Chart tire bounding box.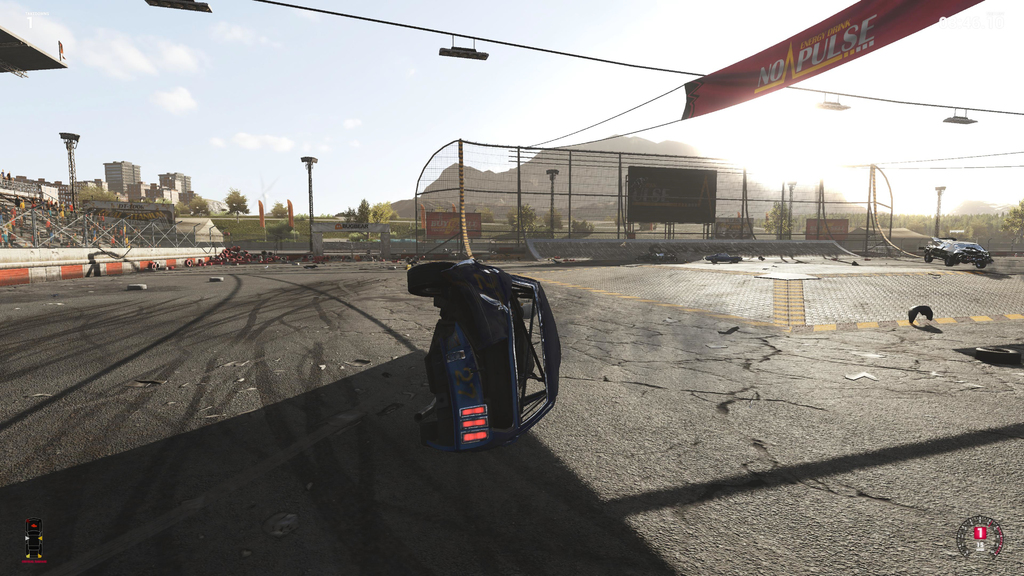
Charted: l=943, t=257, r=950, b=266.
